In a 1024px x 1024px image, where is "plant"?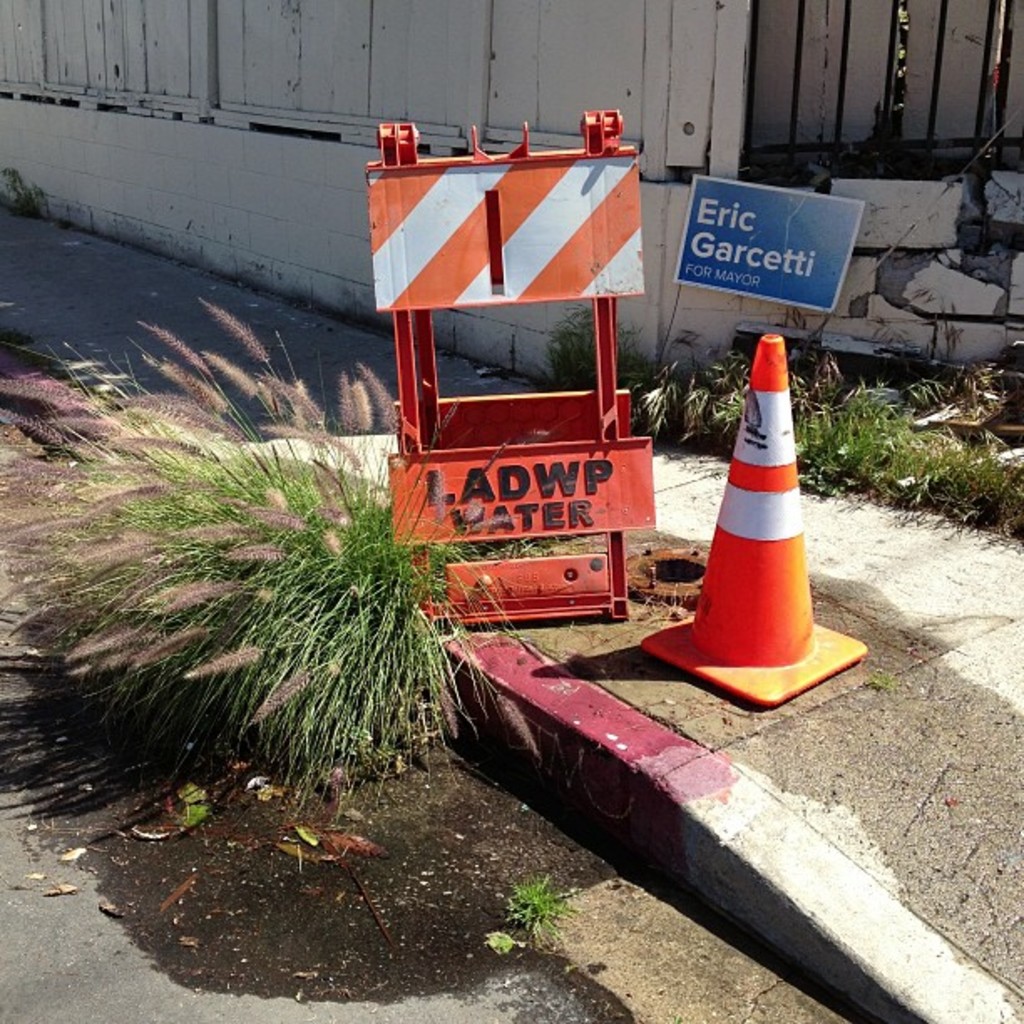
select_region(500, 870, 581, 949).
